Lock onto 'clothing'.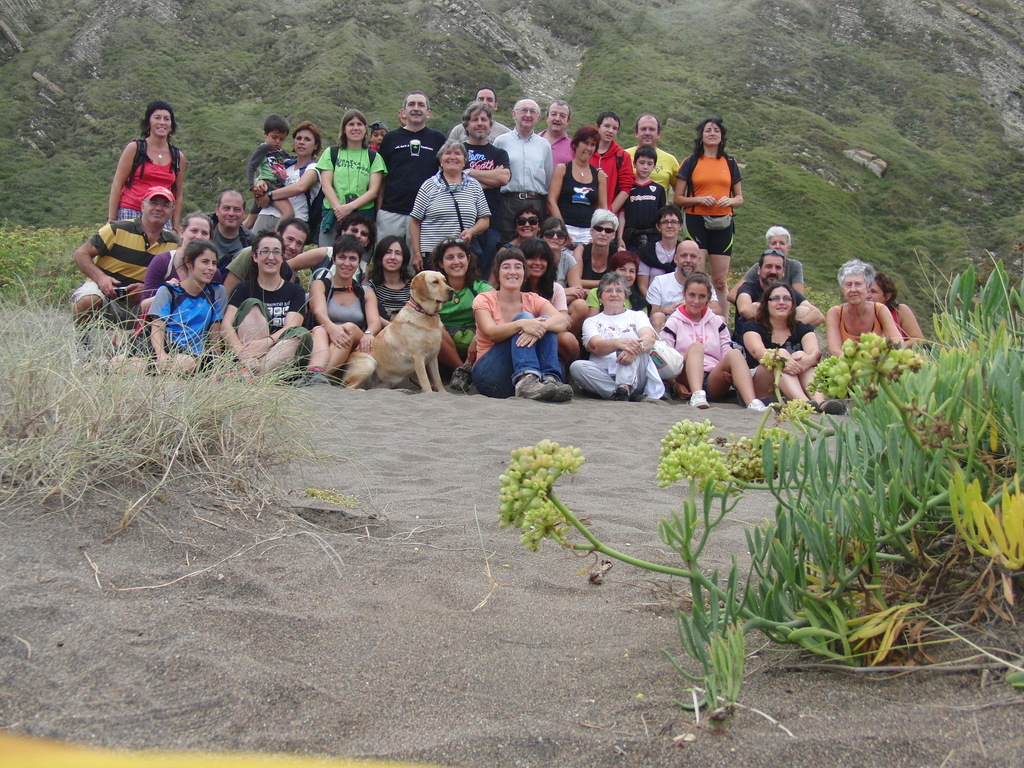
Locked: (493,129,558,221).
